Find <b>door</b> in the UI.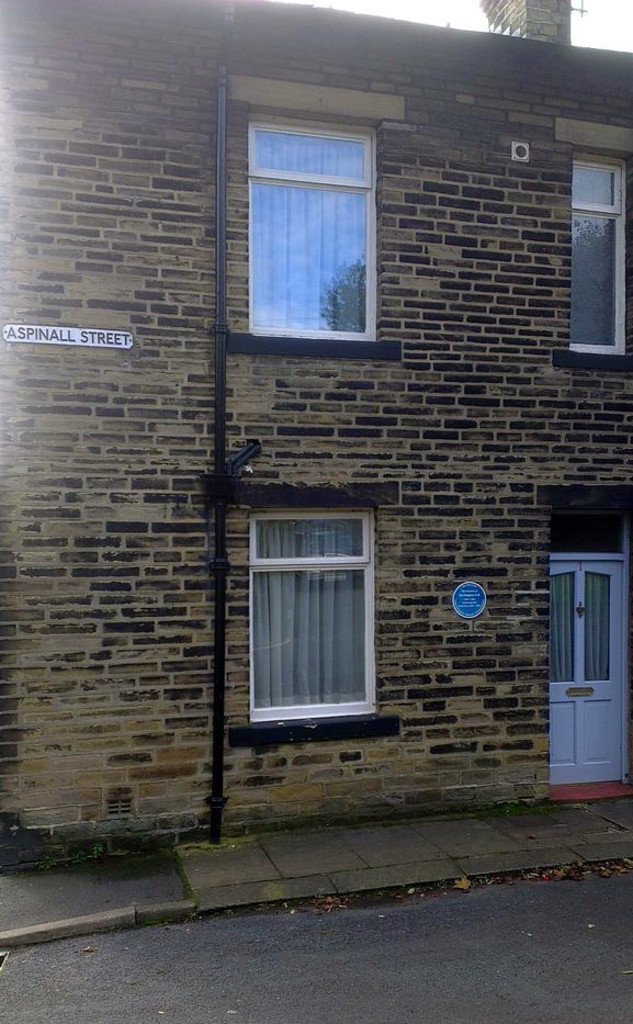
UI element at [542,565,578,791].
